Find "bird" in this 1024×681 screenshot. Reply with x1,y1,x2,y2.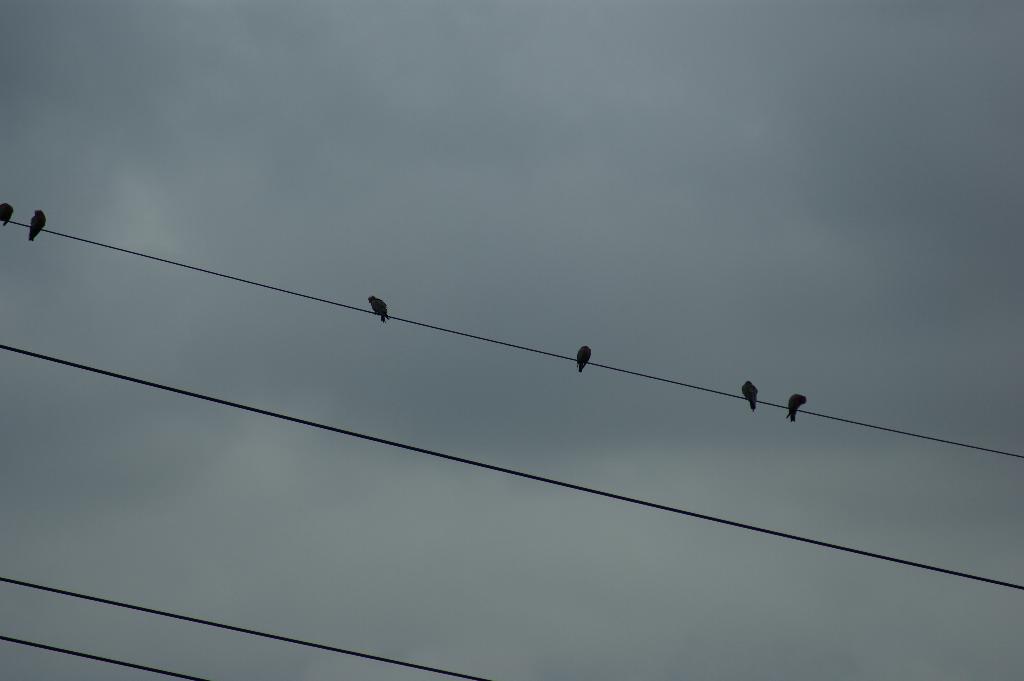
576,345,593,376.
